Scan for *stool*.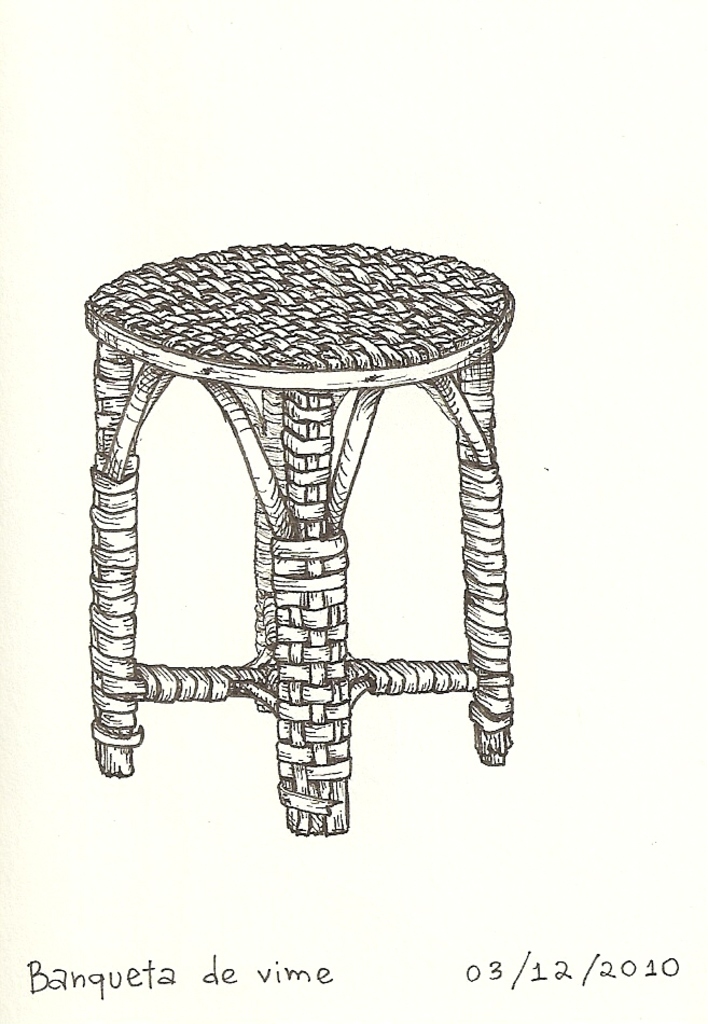
Scan result: x1=83, y1=241, x2=515, y2=836.
